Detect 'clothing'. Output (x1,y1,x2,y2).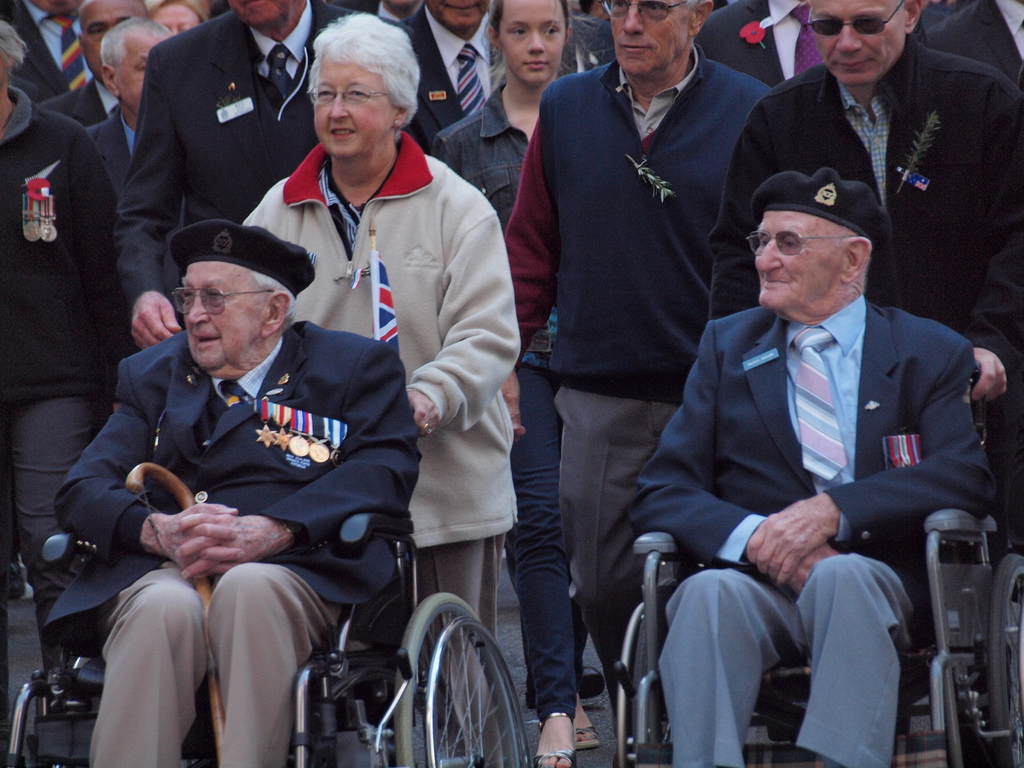
(214,124,513,740).
